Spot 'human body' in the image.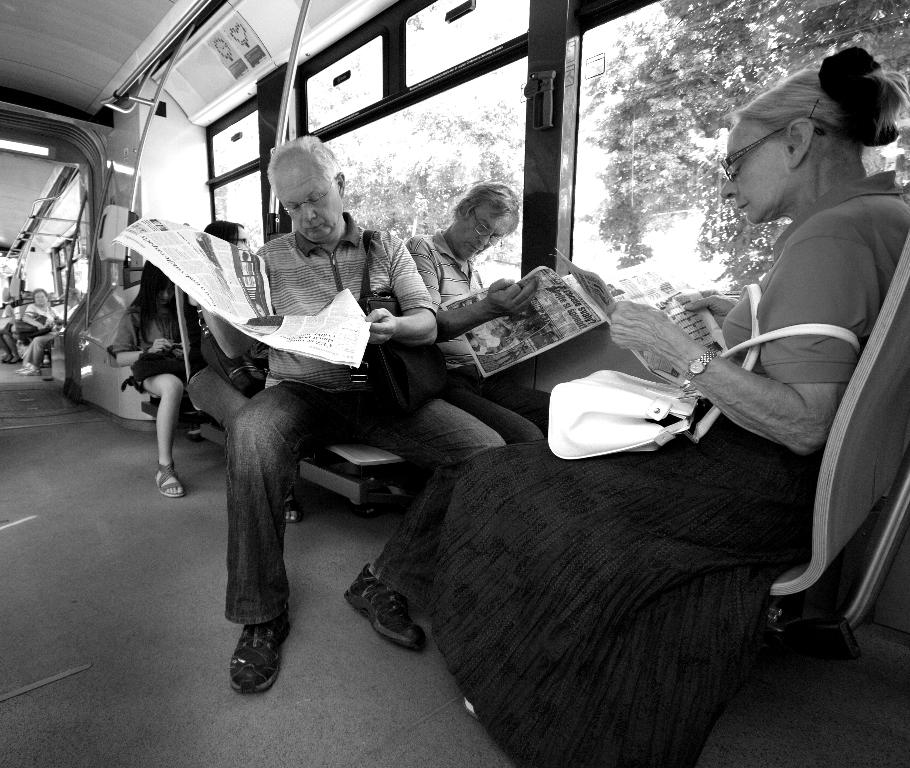
'human body' found at [left=406, top=171, right=559, bottom=452].
